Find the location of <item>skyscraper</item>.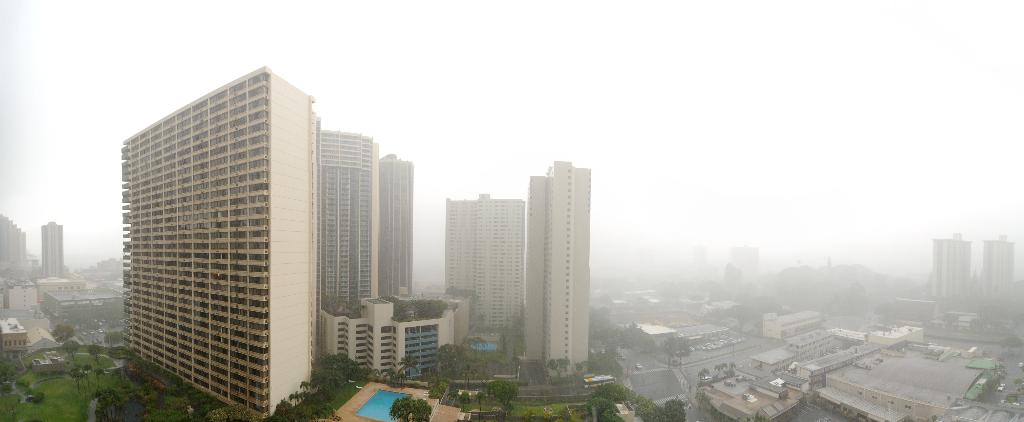
Location: [left=374, top=147, right=416, bottom=303].
